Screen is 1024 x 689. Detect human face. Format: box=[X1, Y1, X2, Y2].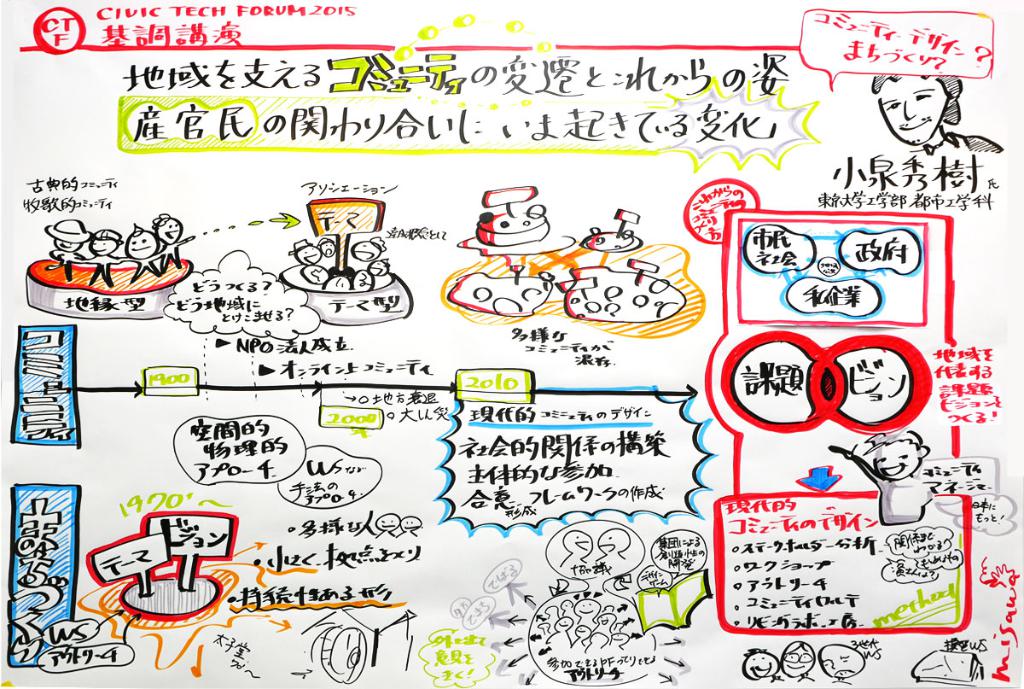
box=[881, 74, 946, 143].
